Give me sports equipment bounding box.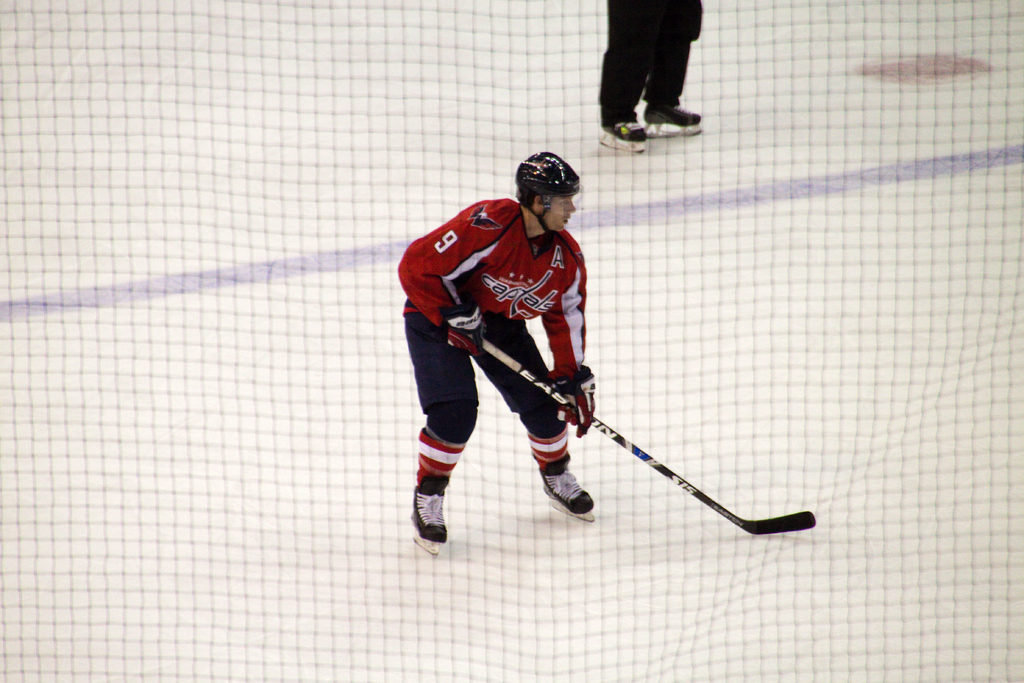
[left=600, top=113, right=646, bottom=151].
